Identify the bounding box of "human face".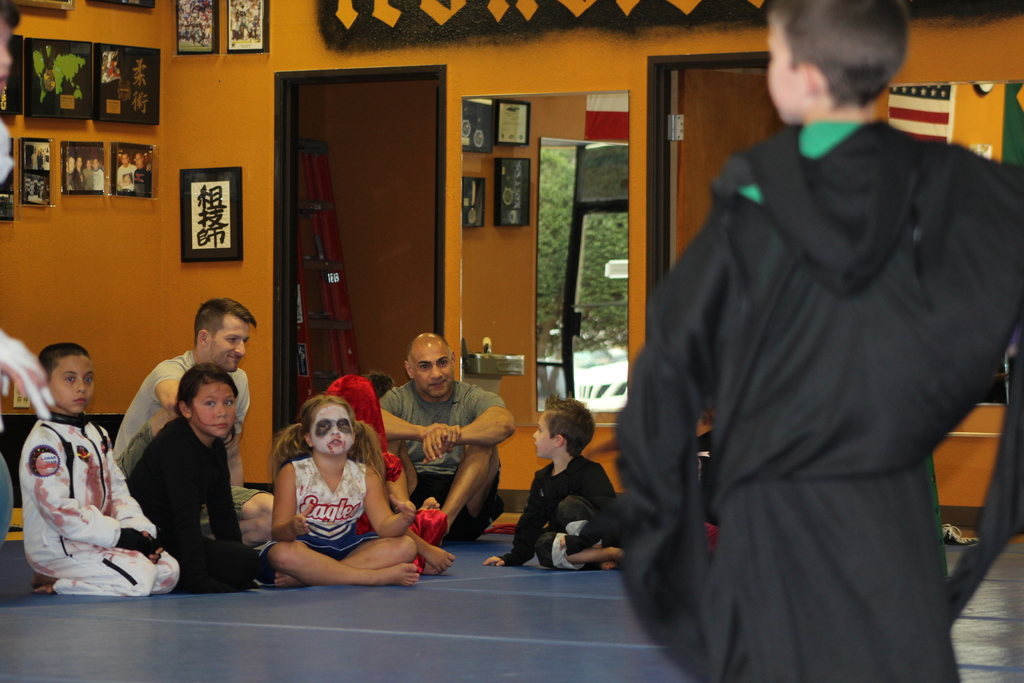
pyautogui.locateOnScreen(194, 381, 236, 441).
